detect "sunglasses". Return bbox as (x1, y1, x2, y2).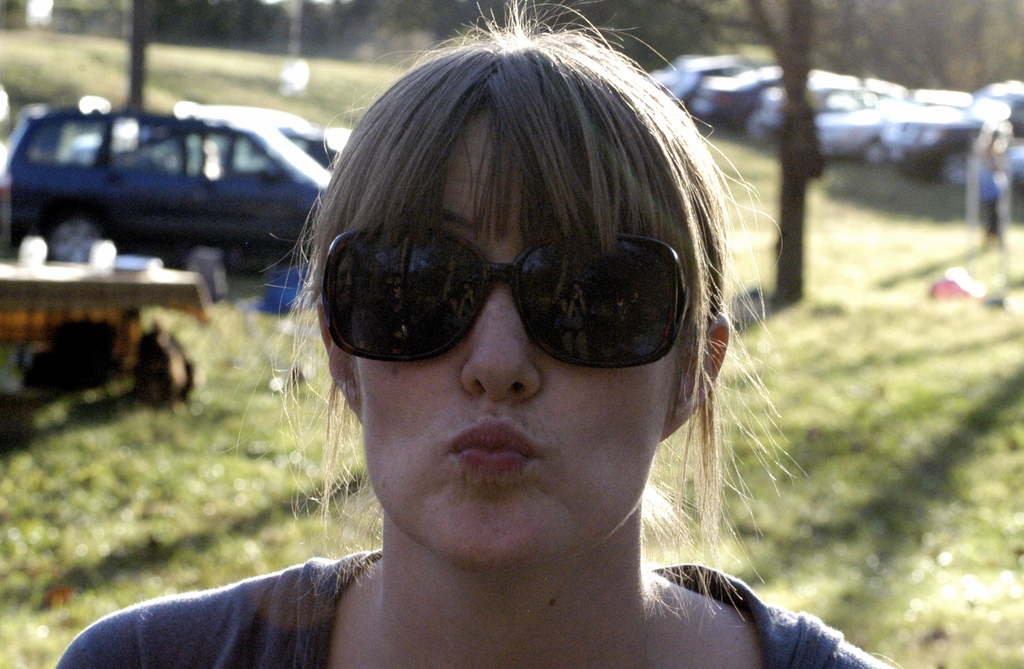
(319, 223, 690, 362).
